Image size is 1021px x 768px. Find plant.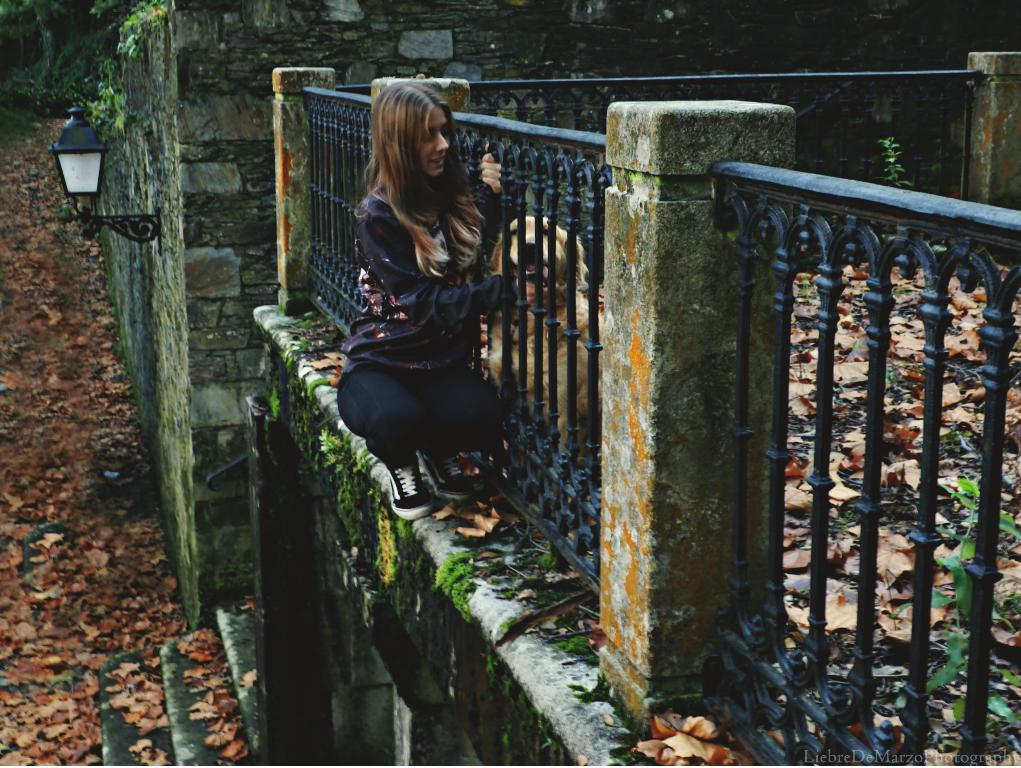
left=895, top=469, right=1020, bottom=767.
